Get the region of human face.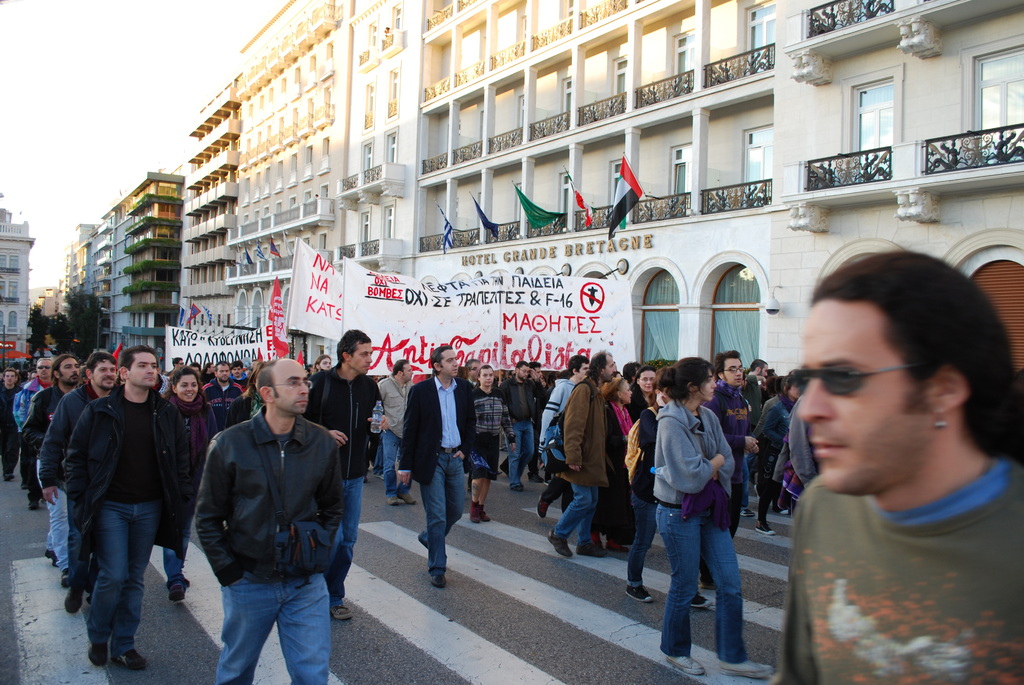
l=699, t=373, r=716, b=403.
